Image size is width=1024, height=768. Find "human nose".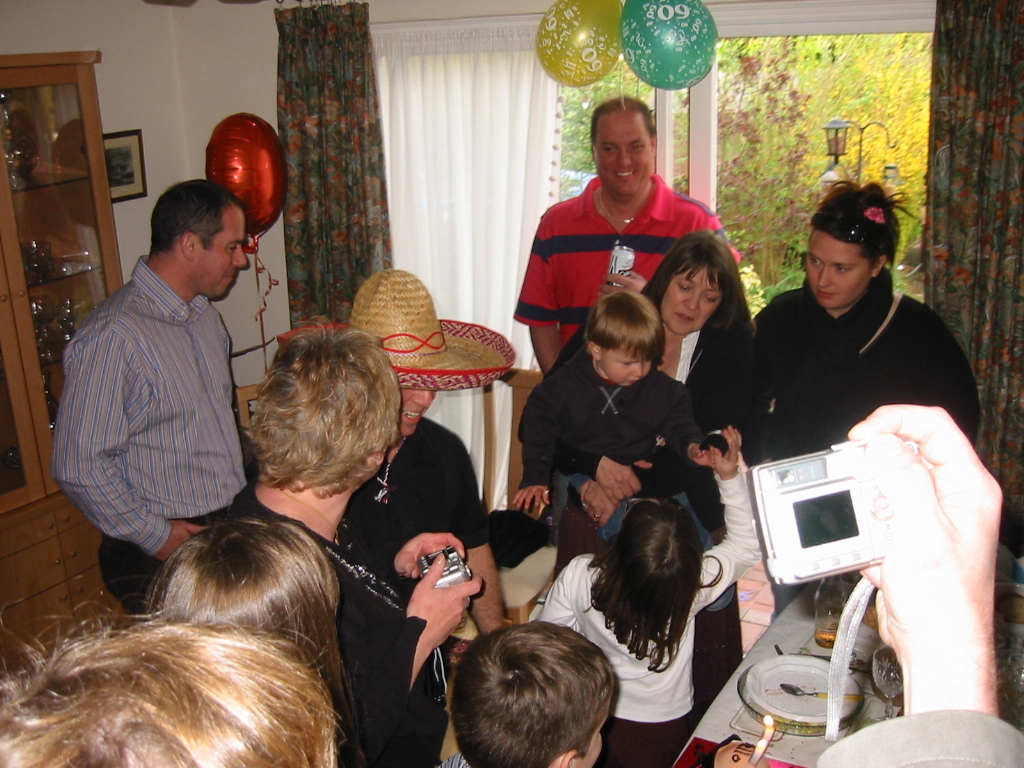
rect(684, 291, 699, 314).
